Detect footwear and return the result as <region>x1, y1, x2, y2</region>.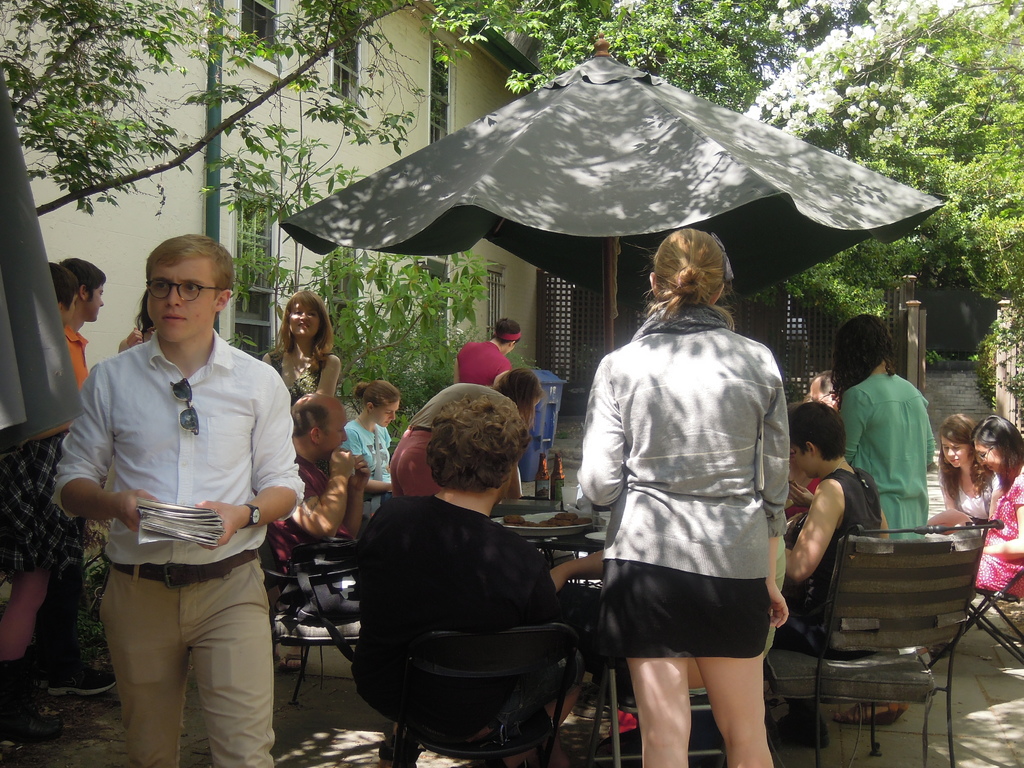
<region>49, 664, 118, 696</region>.
